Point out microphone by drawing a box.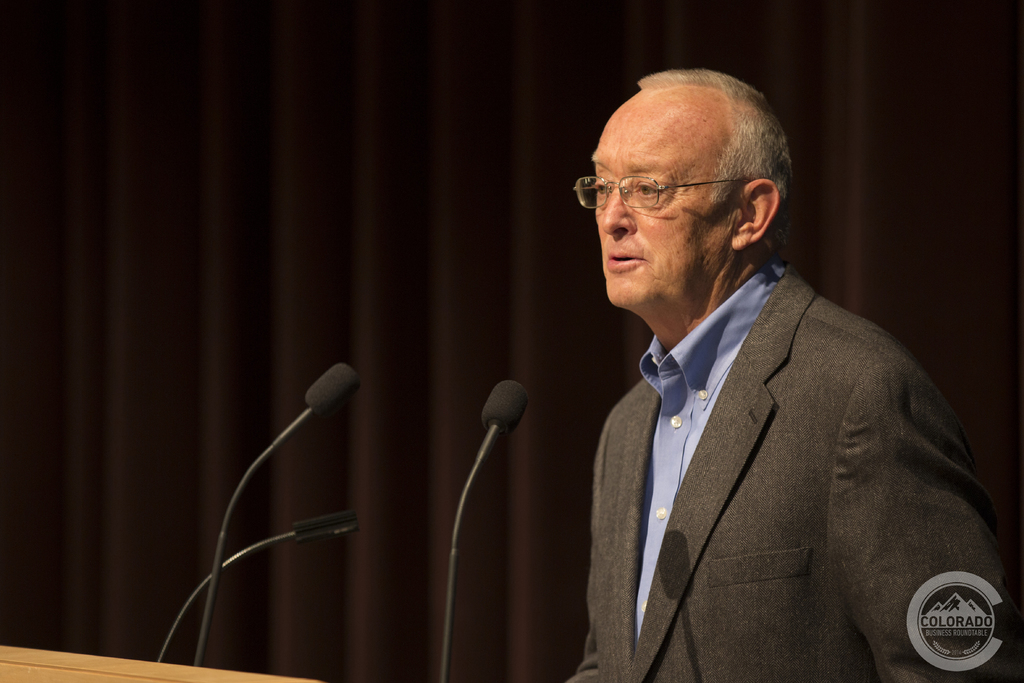
<box>481,379,525,434</box>.
